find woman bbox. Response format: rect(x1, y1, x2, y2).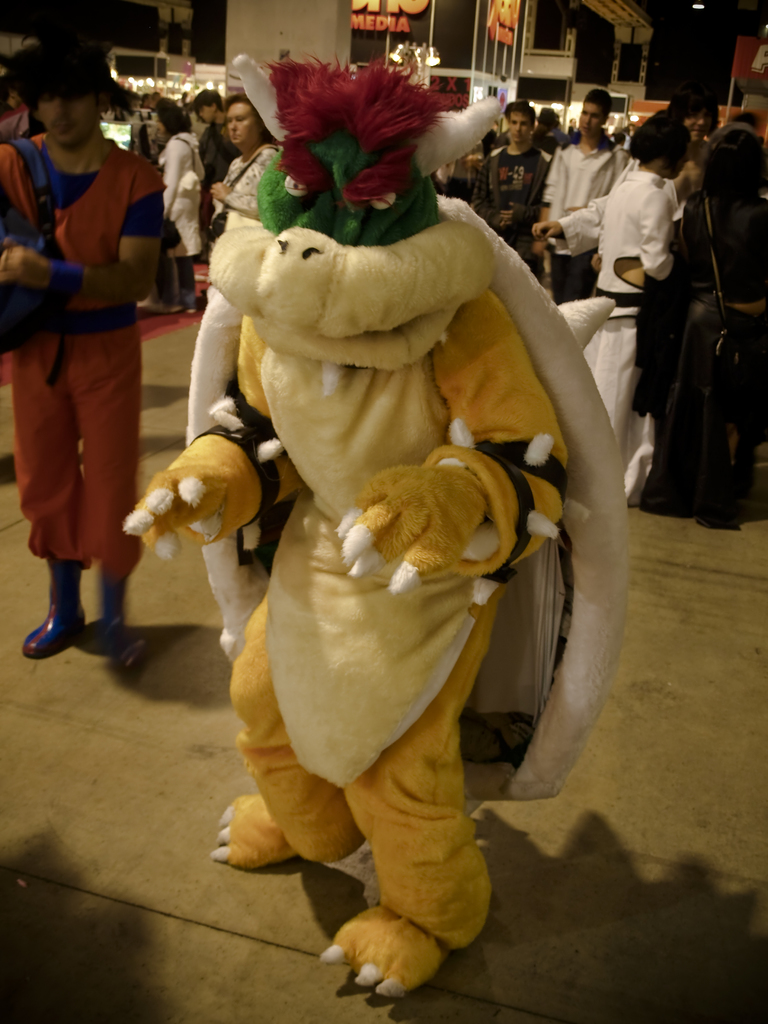
rect(585, 106, 691, 502).
